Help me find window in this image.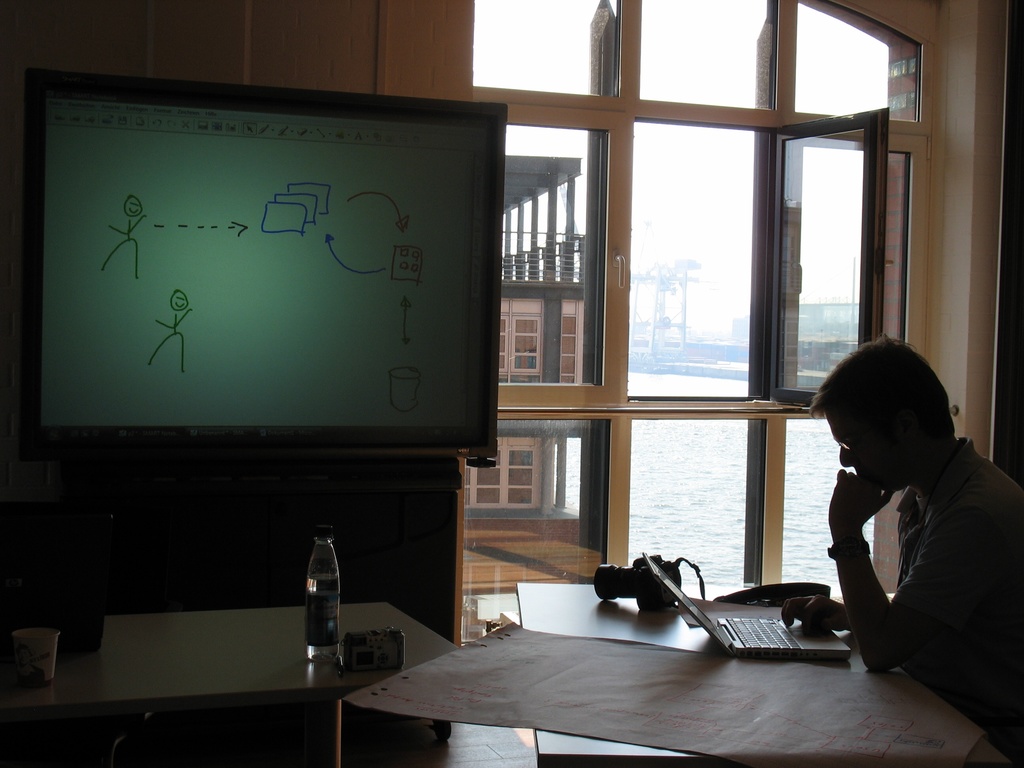
Found it: locate(472, 0, 922, 591).
